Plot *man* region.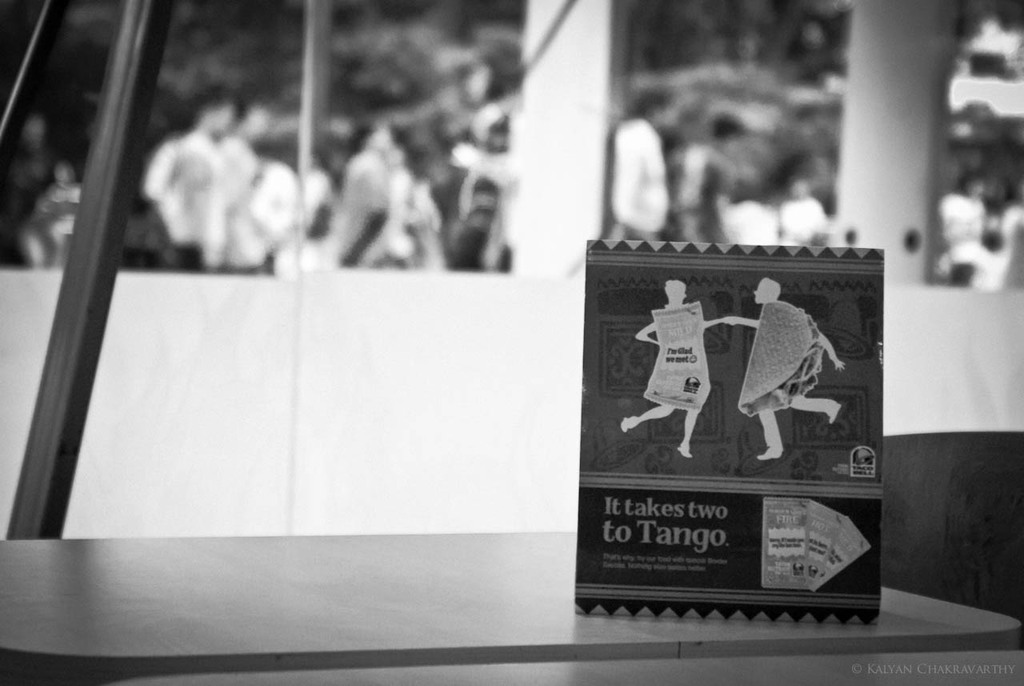
Plotted at 143 88 265 275.
